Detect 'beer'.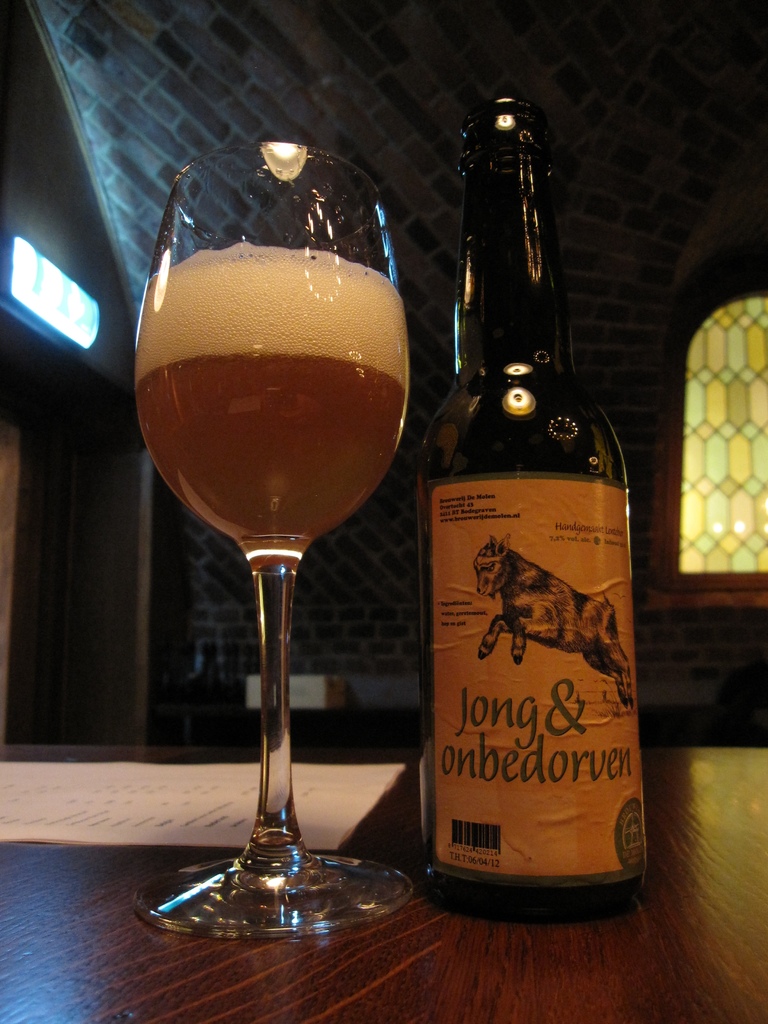
Detected at left=129, top=136, right=444, bottom=953.
